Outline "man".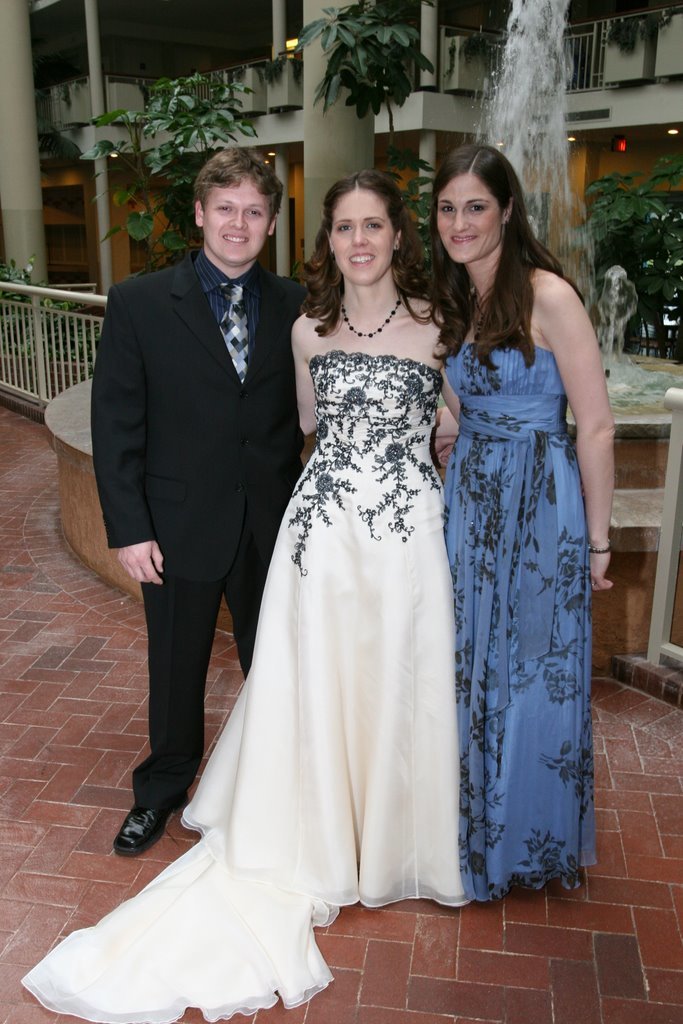
Outline: box=[93, 154, 299, 845].
